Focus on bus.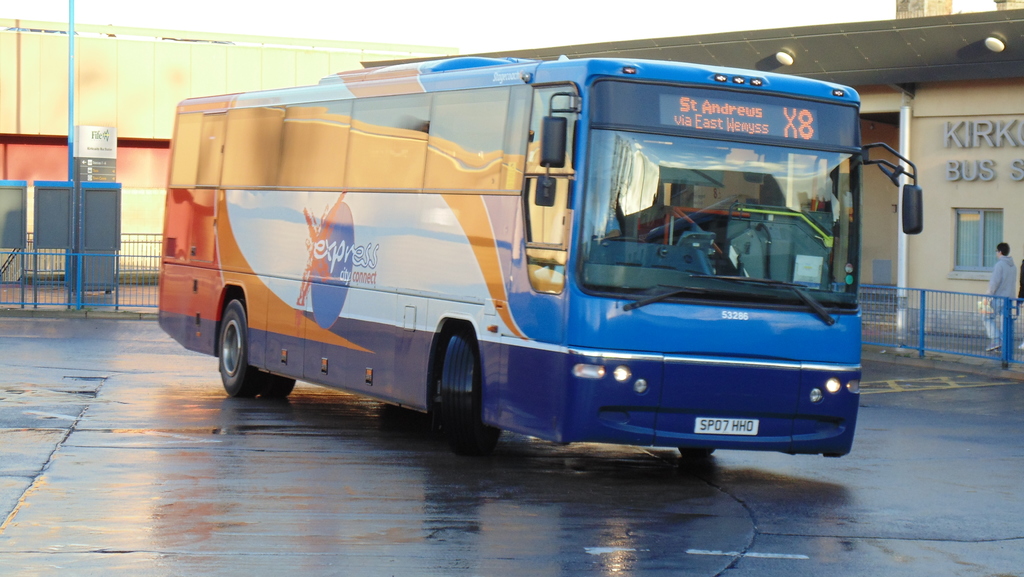
Focused at 159/54/926/455.
